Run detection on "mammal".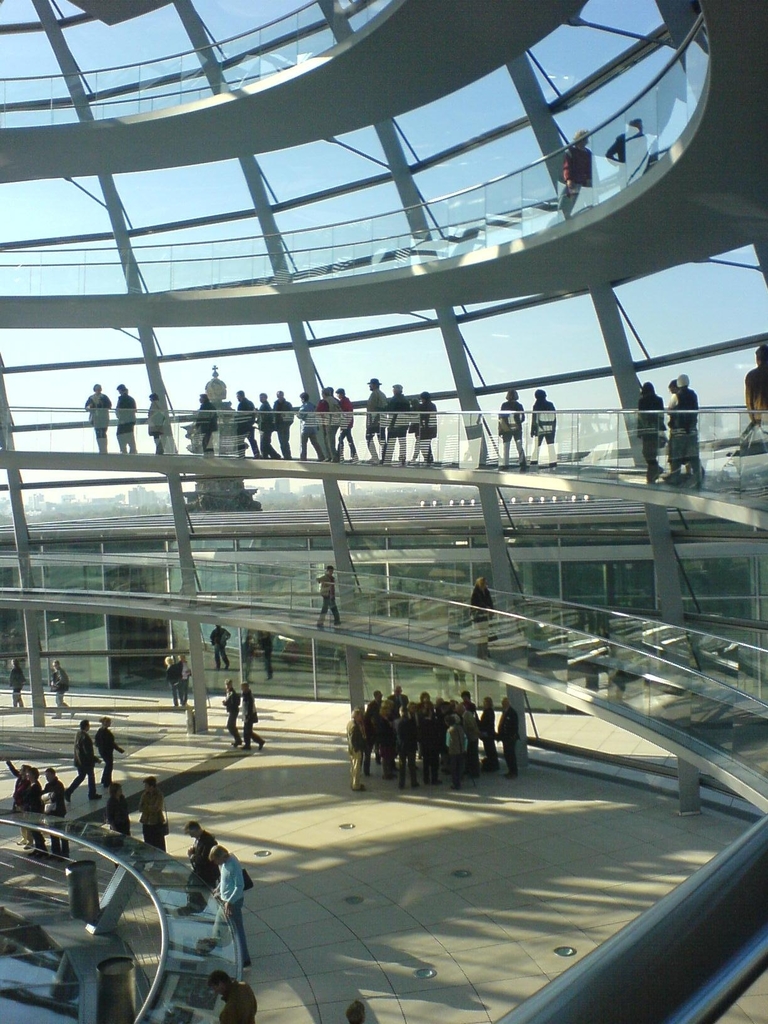
Result: BBox(147, 393, 164, 452).
